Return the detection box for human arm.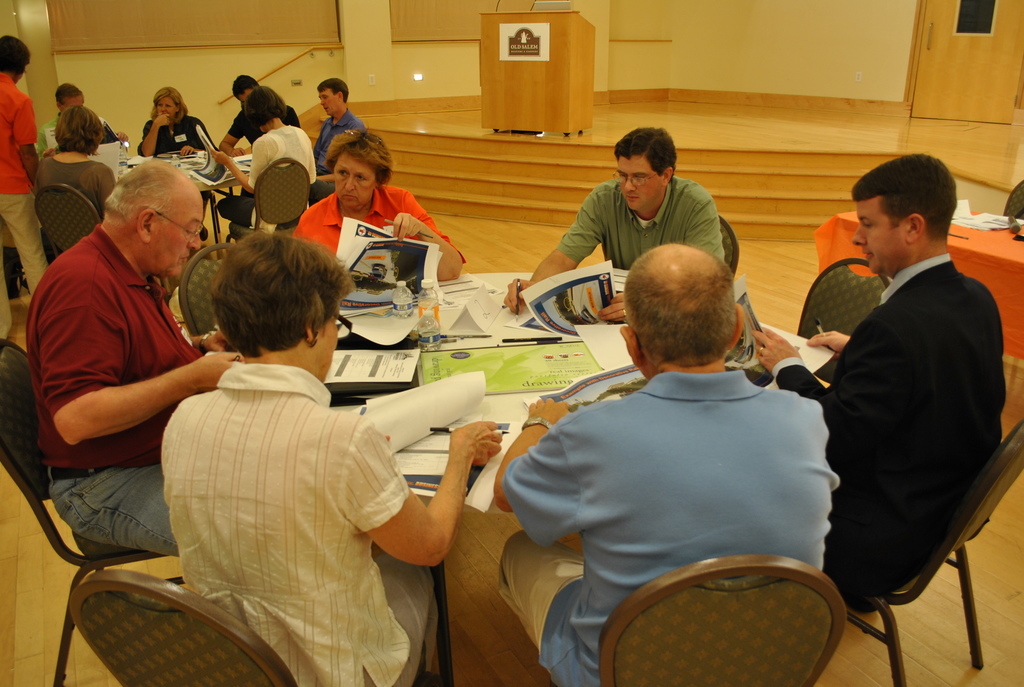
pyautogui.locateOnScreen(496, 395, 584, 514).
